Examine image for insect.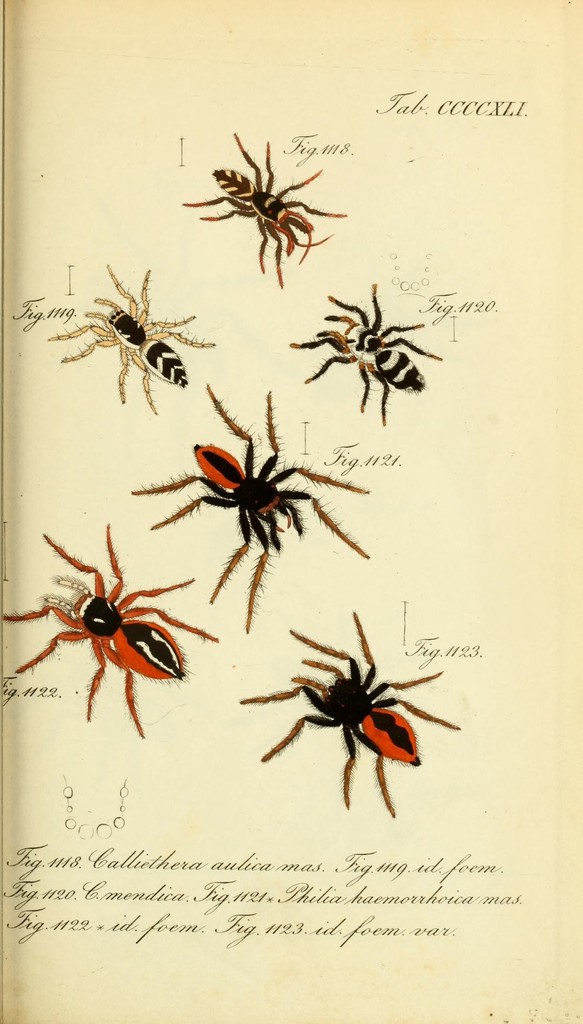
Examination result: 0, 528, 218, 746.
